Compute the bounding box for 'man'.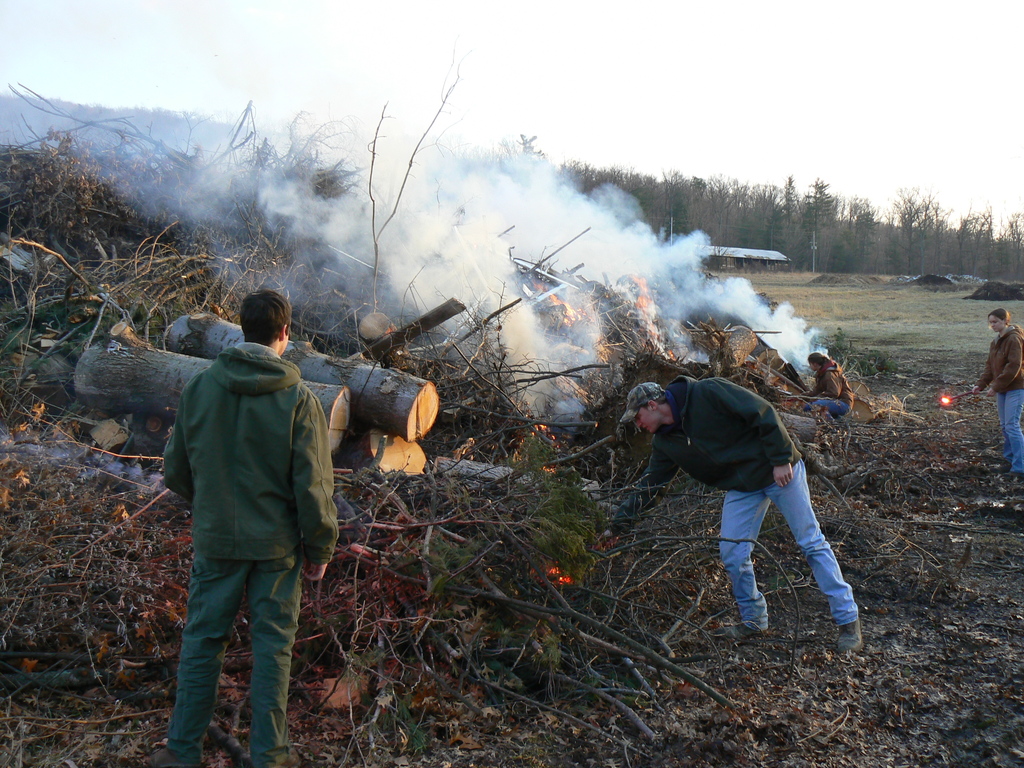
<bbox>584, 373, 862, 657</bbox>.
